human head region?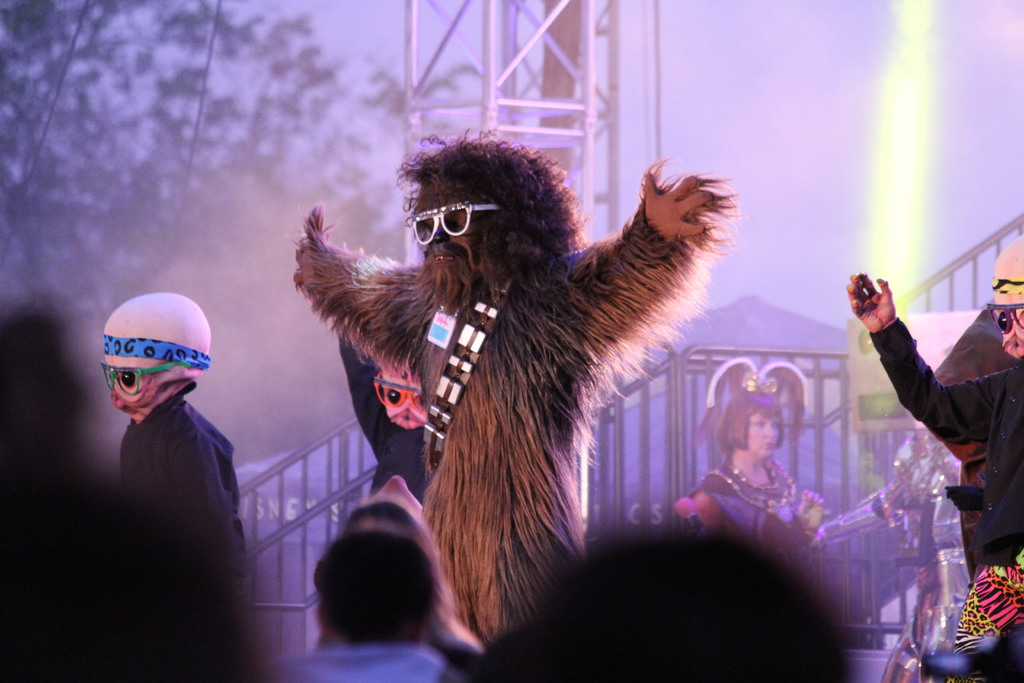
Rect(83, 285, 217, 436)
